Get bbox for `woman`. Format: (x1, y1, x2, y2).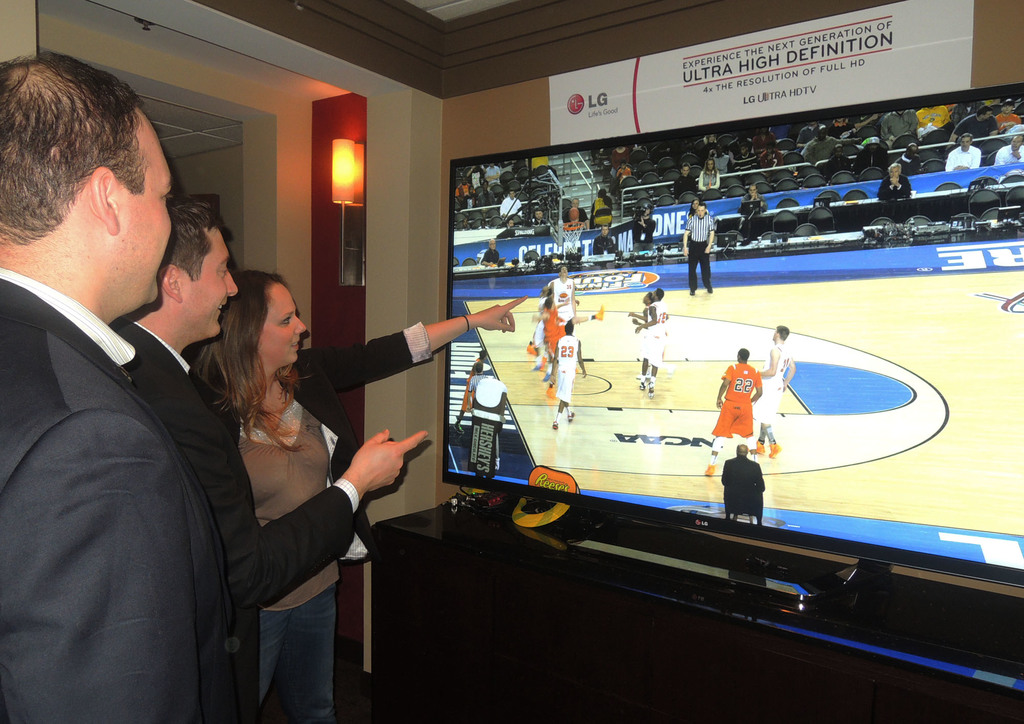
(696, 156, 719, 190).
